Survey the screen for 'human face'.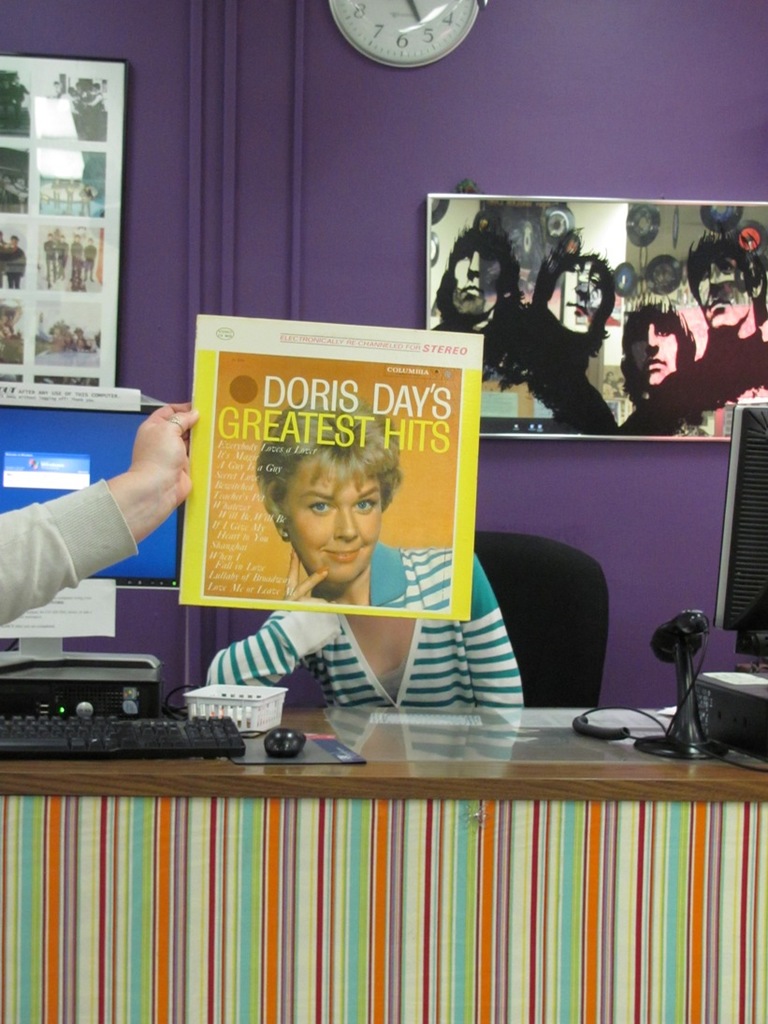
Survey found: 627,317,678,388.
